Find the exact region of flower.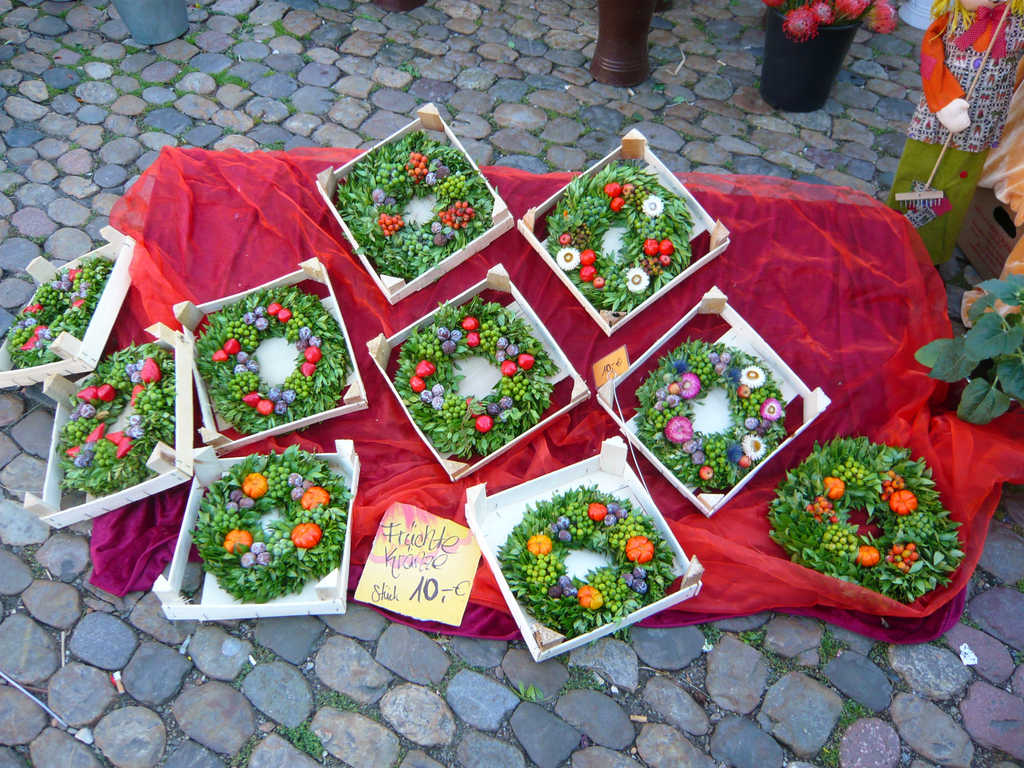
Exact region: x1=759 y1=394 x2=782 y2=422.
